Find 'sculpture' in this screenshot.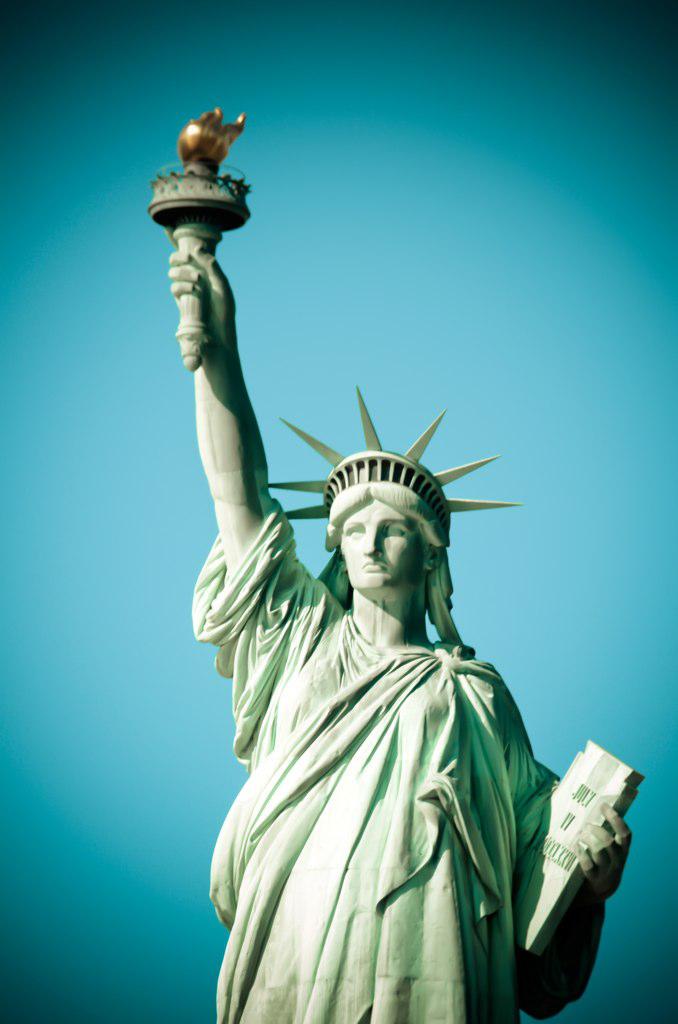
The bounding box for 'sculpture' is x1=151, y1=104, x2=640, y2=1023.
